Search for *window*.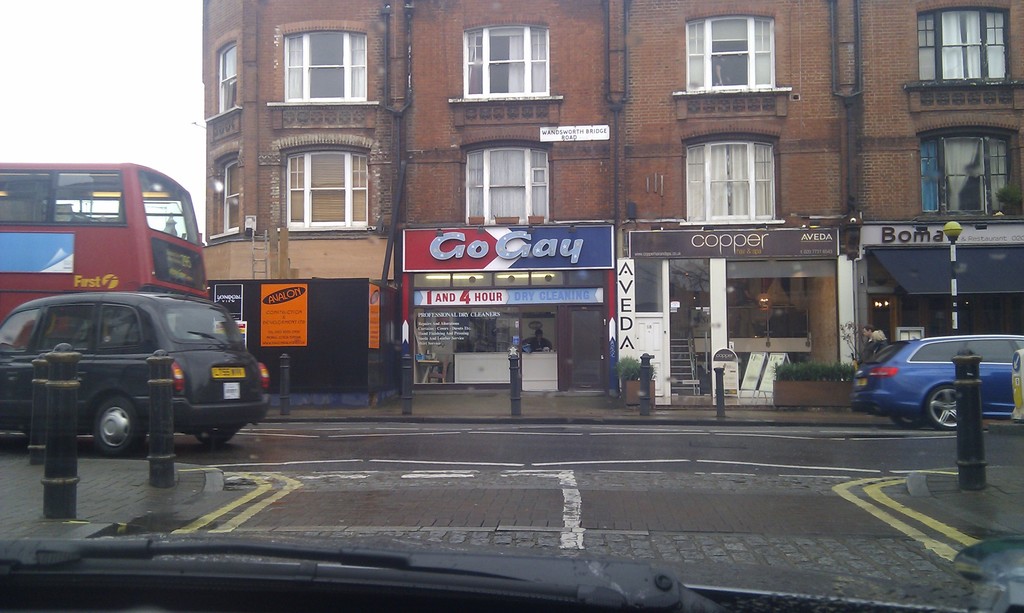
Found at Rect(209, 154, 237, 238).
